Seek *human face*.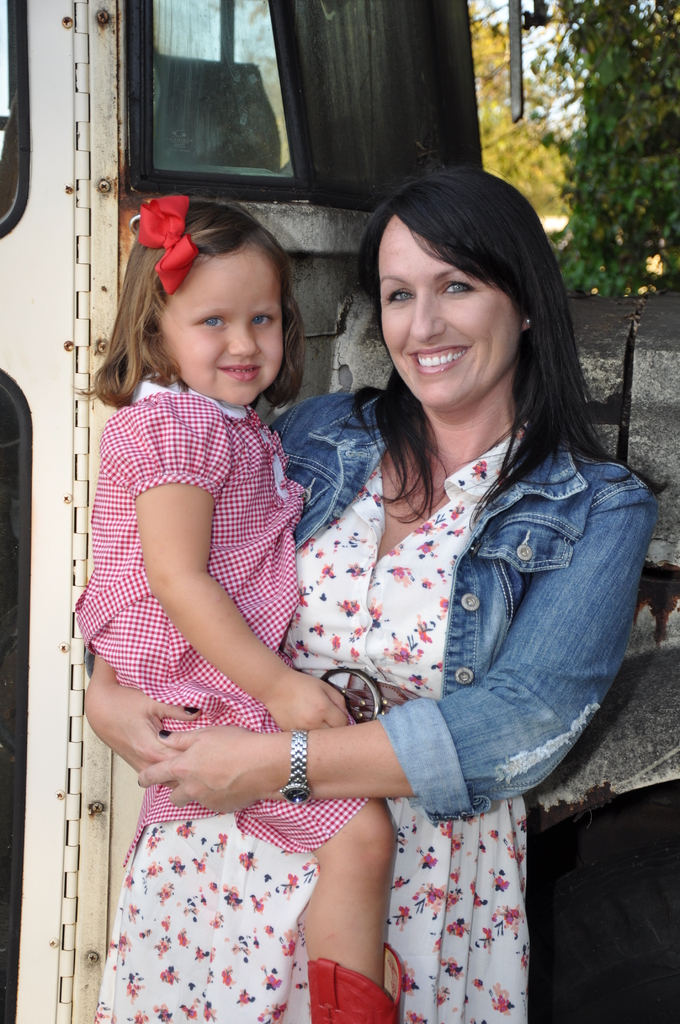
[x1=161, y1=242, x2=286, y2=417].
